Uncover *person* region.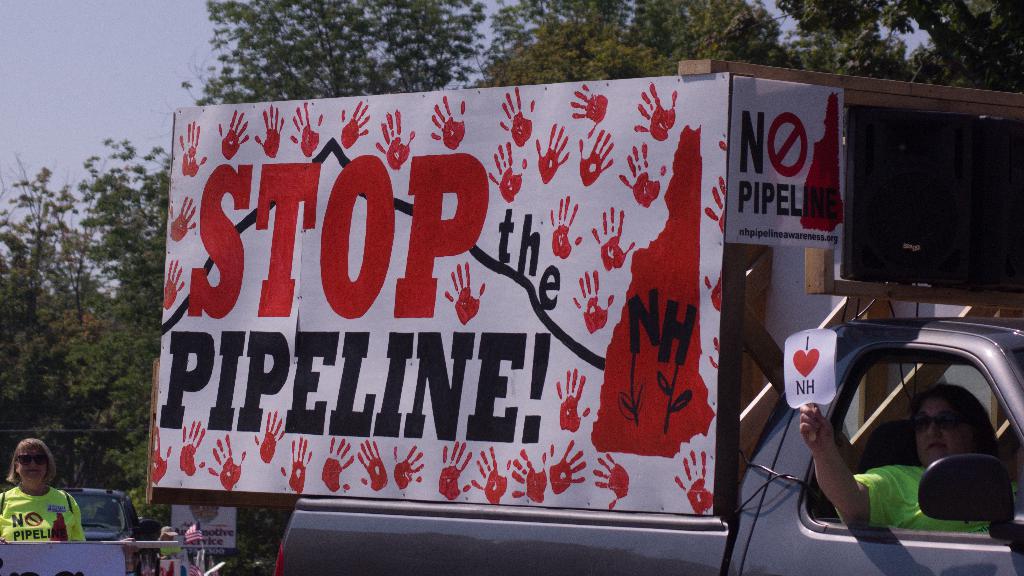
Uncovered: 0:443:104:559.
